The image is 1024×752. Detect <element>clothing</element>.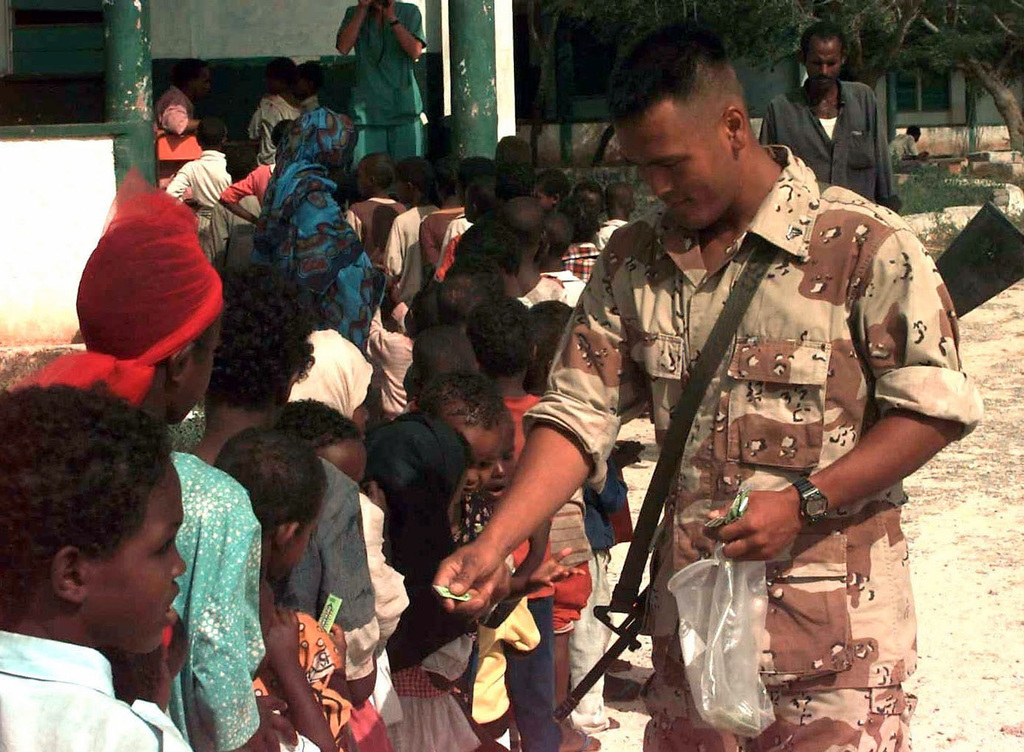
Detection: [379,200,444,309].
